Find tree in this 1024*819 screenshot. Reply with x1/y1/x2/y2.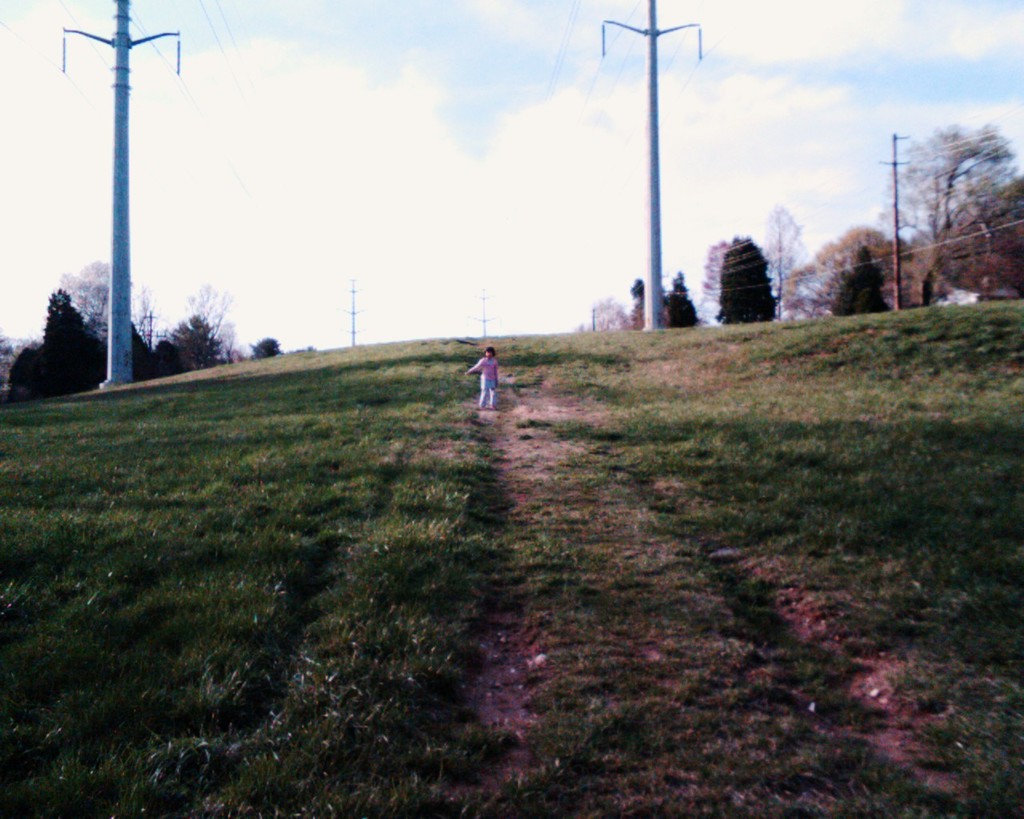
56/258/111/341.
